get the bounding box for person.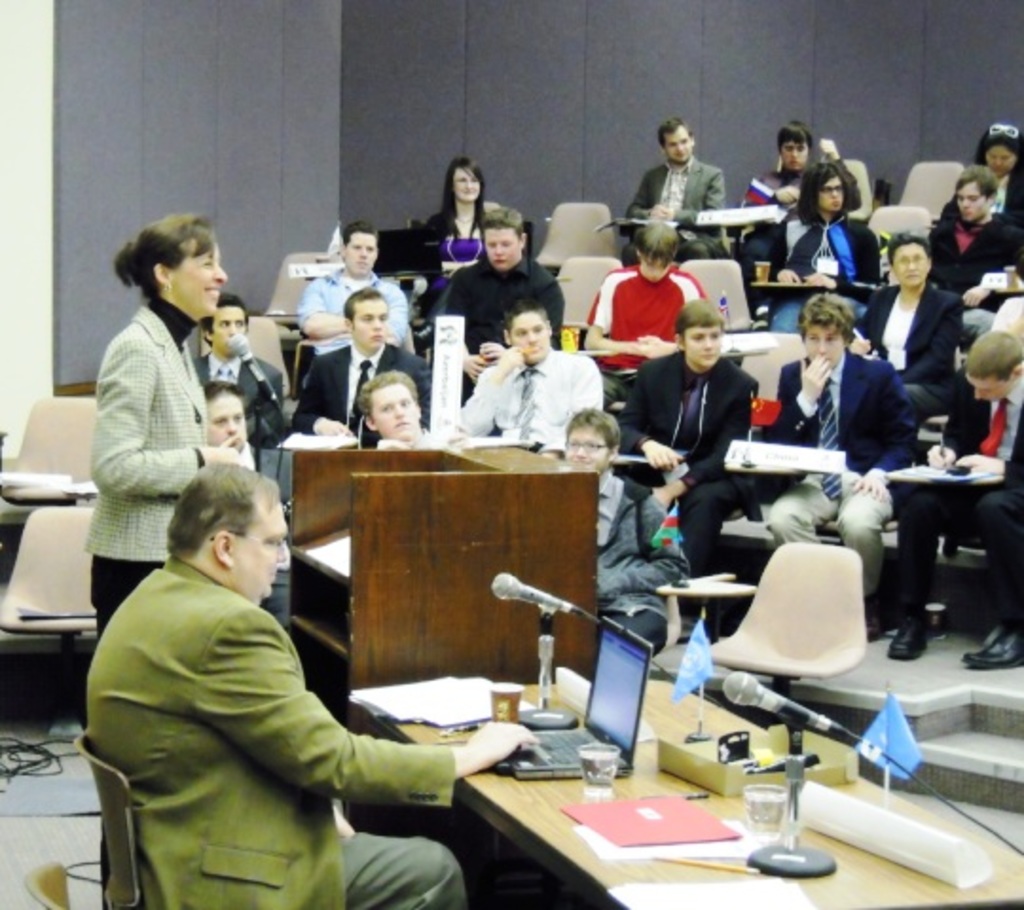
[353, 364, 440, 449].
